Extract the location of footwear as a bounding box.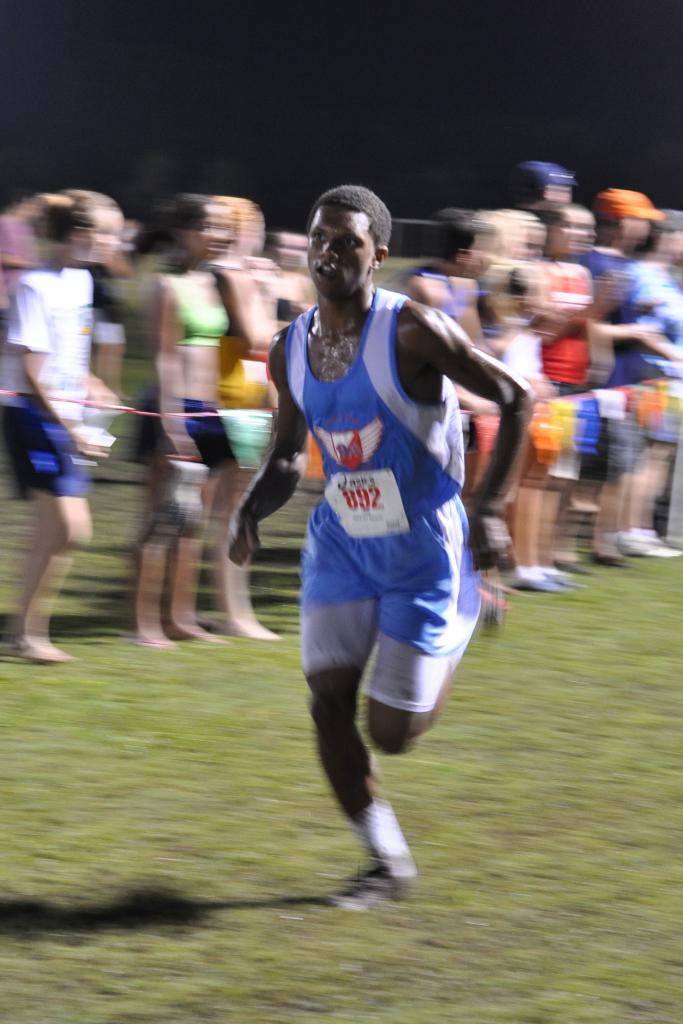
bbox(325, 860, 422, 918).
